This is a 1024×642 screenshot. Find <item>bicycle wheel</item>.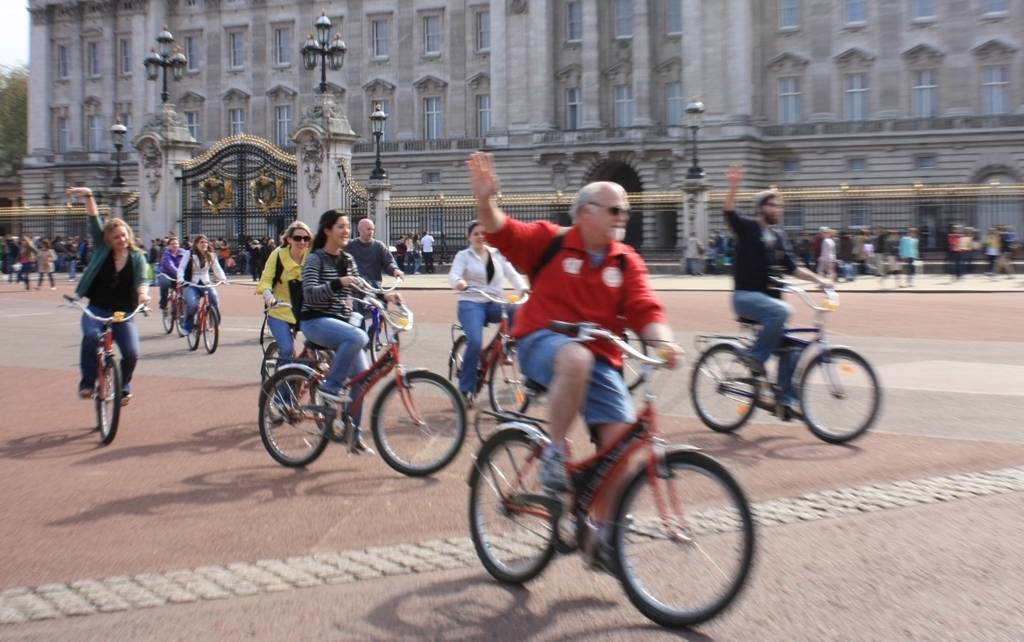
Bounding box: x1=198, y1=305, x2=219, y2=353.
